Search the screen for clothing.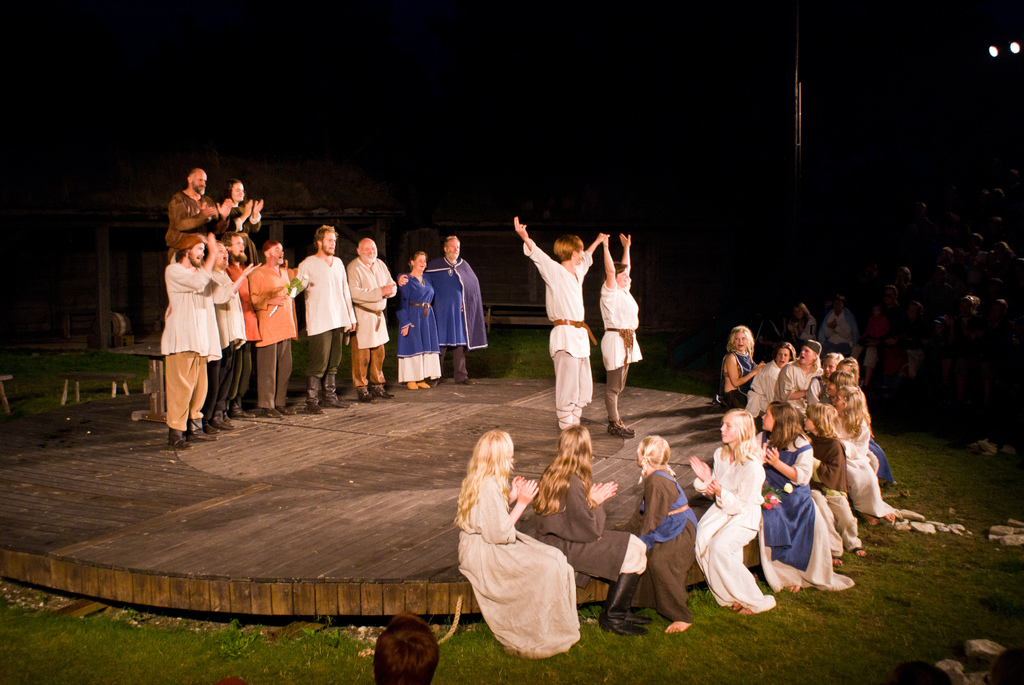
Found at bbox(536, 473, 653, 587).
